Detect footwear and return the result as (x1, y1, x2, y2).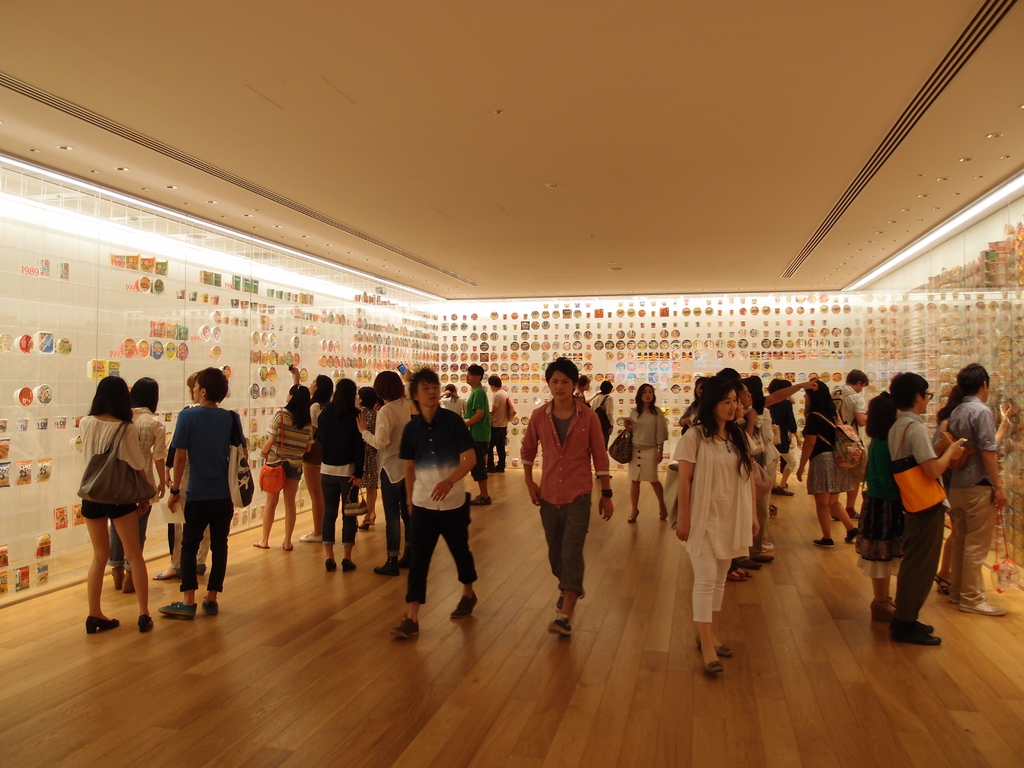
(758, 552, 774, 561).
